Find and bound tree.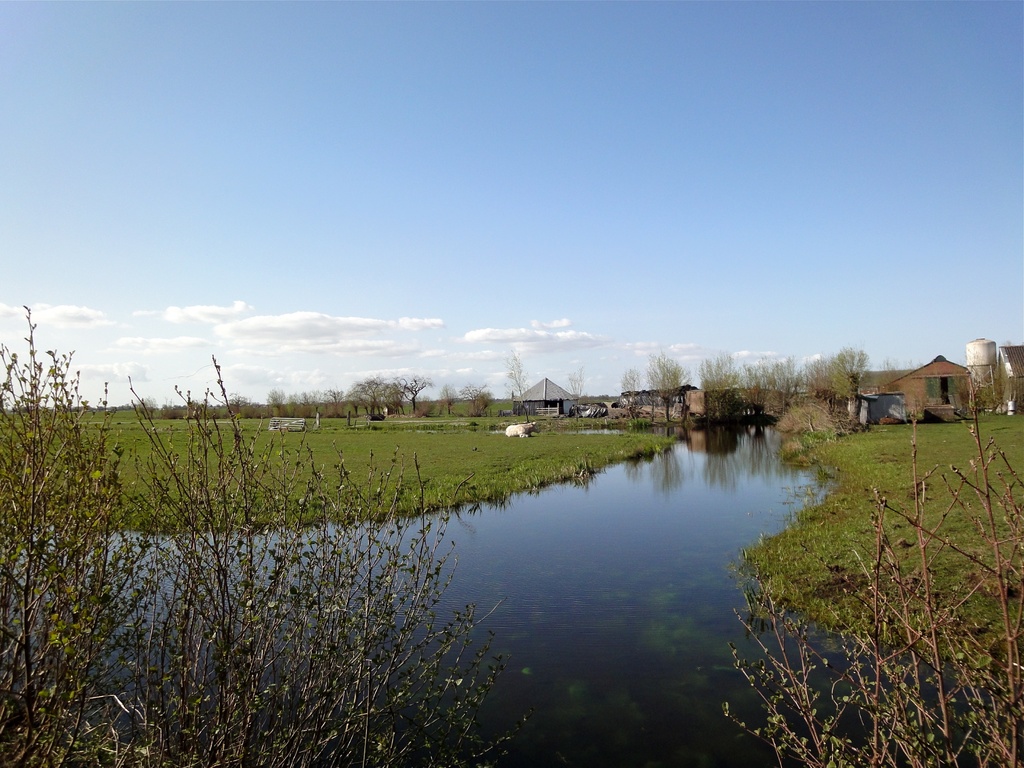
Bound: {"x1": 438, "y1": 384, "x2": 461, "y2": 420}.
